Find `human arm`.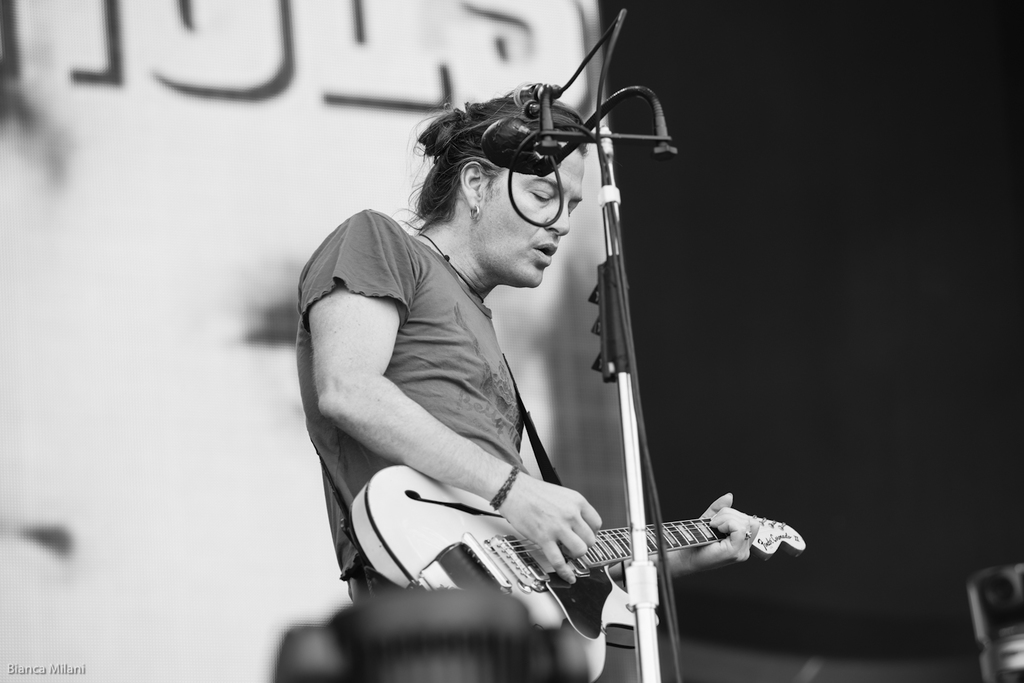
315/209/608/587.
